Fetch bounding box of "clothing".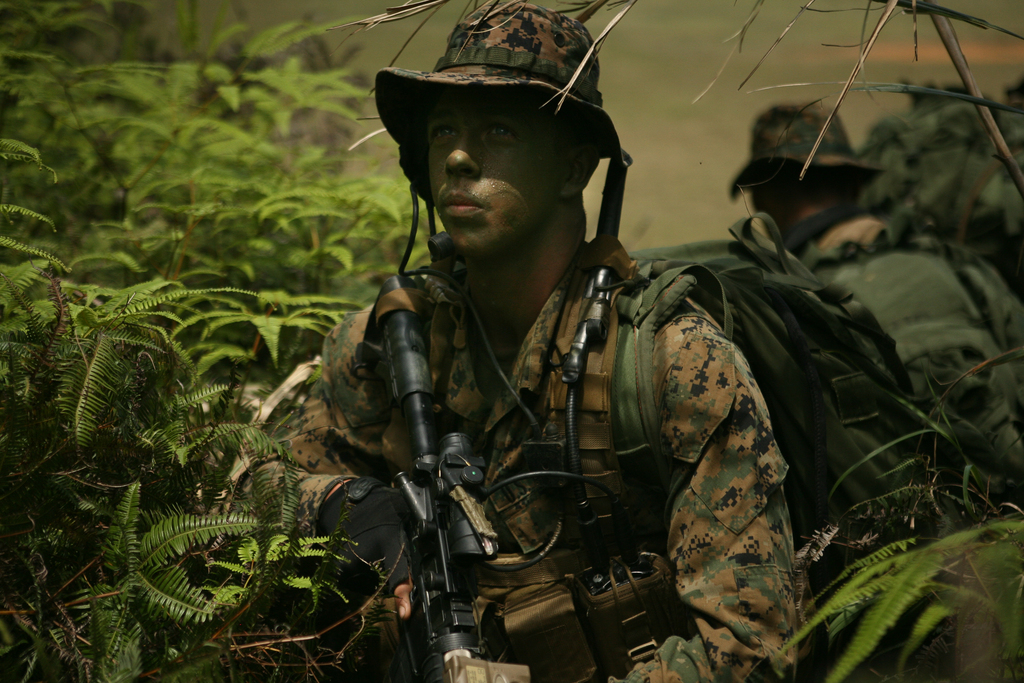
Bbox: BBox(241, 233, 803, 682).
